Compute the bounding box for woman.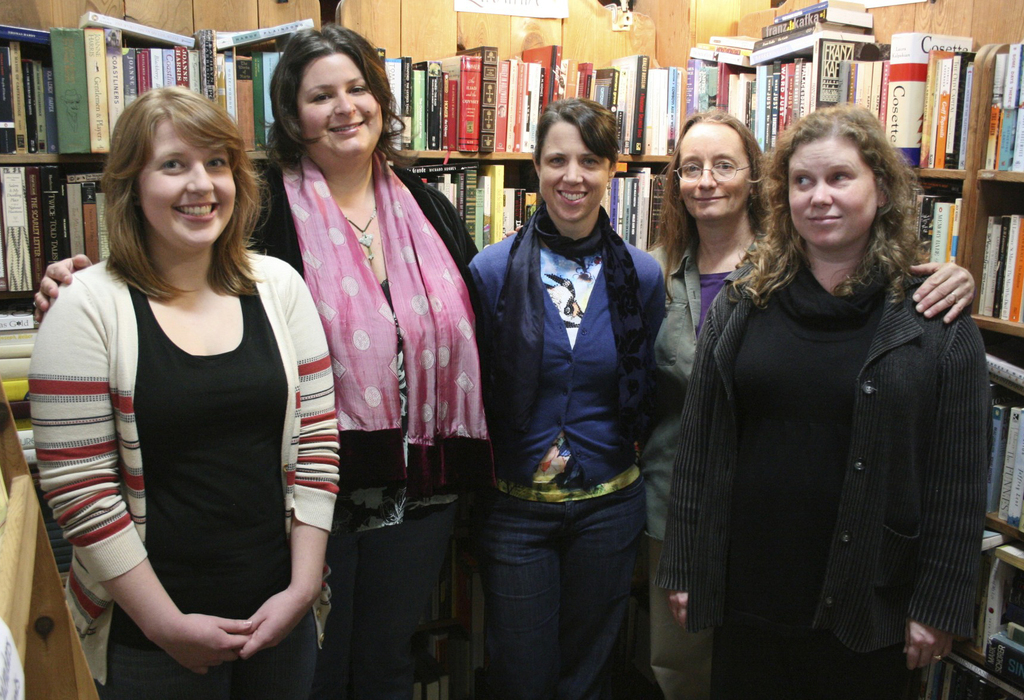
<box>457,98,675,692</box>.
